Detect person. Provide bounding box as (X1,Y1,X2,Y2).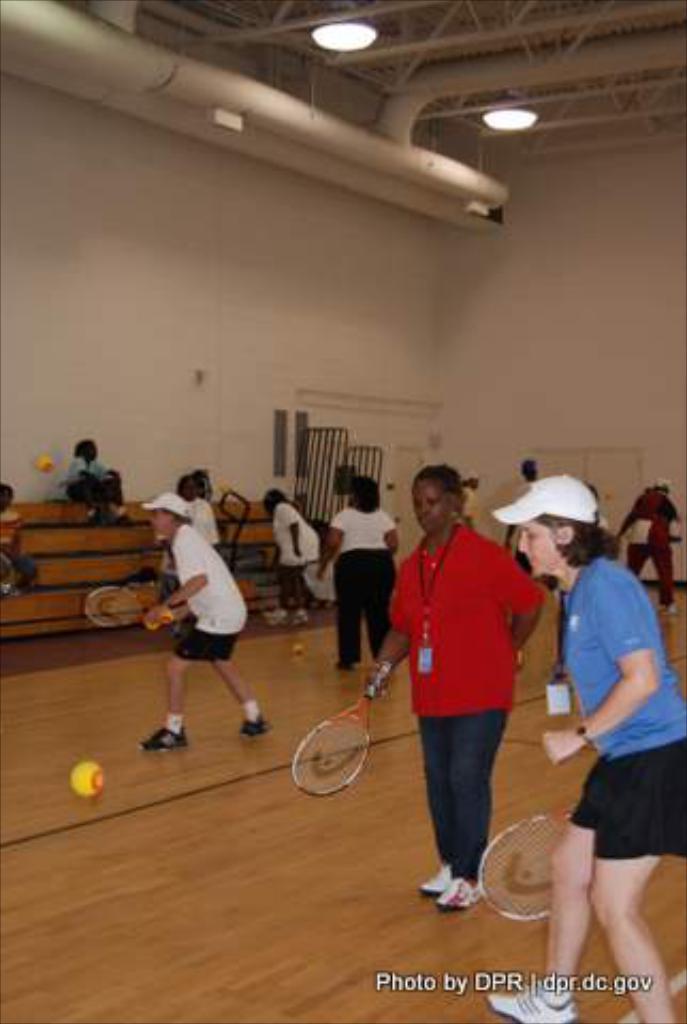
(260,482,324,623).
